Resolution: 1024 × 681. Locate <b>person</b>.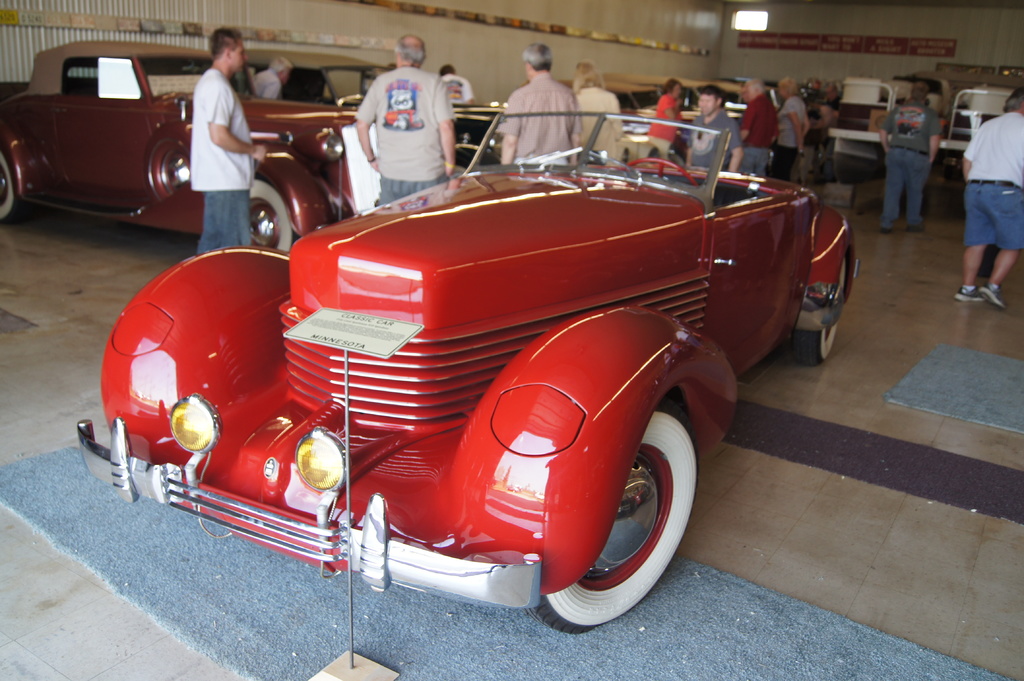
bbox=(173, 15, 255, 253).
